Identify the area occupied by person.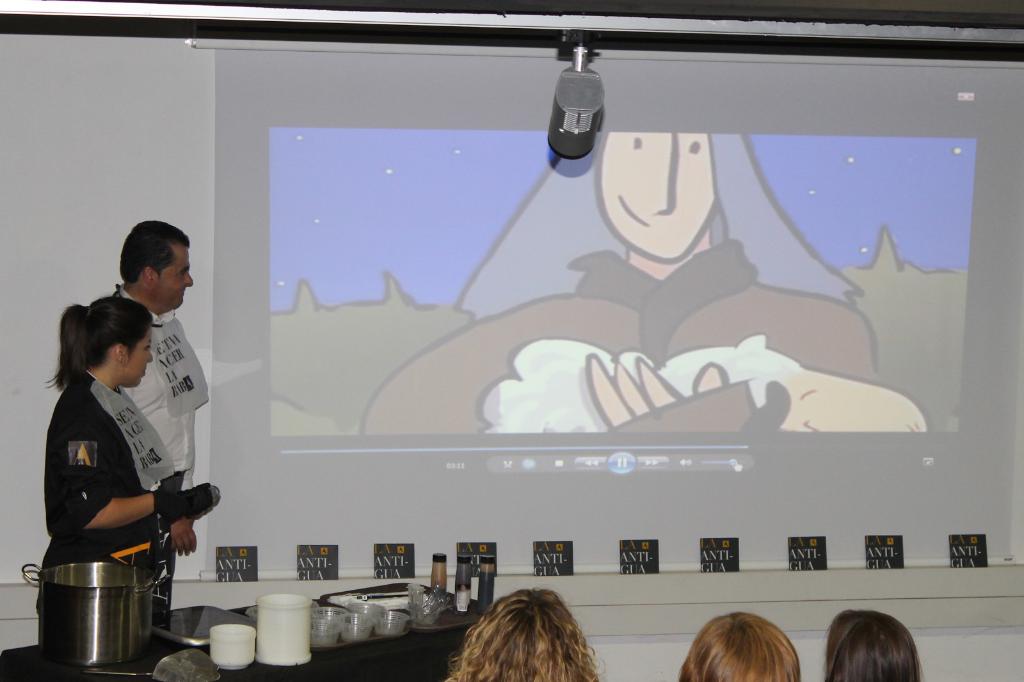
Area: [37, 297, 213, 614].
